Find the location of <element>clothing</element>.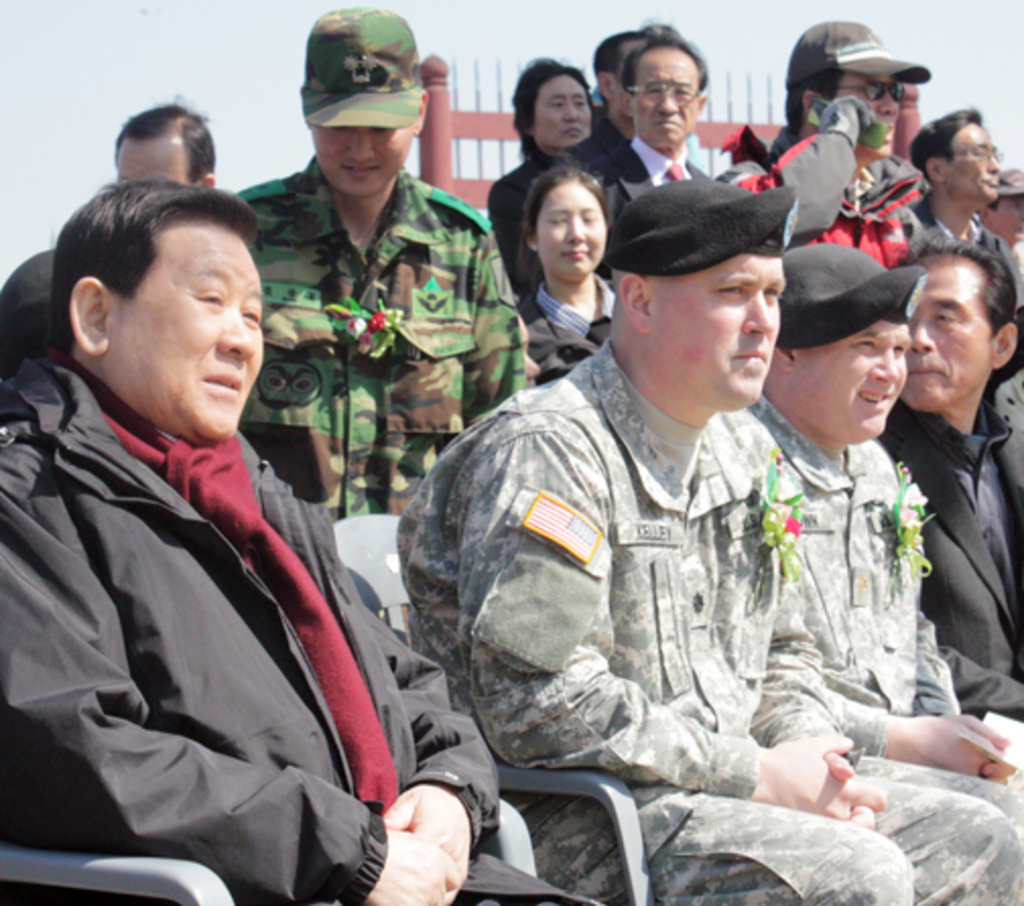
Location: {"left": 0, "top": 349, "right": 597, "bottom": 904}.
